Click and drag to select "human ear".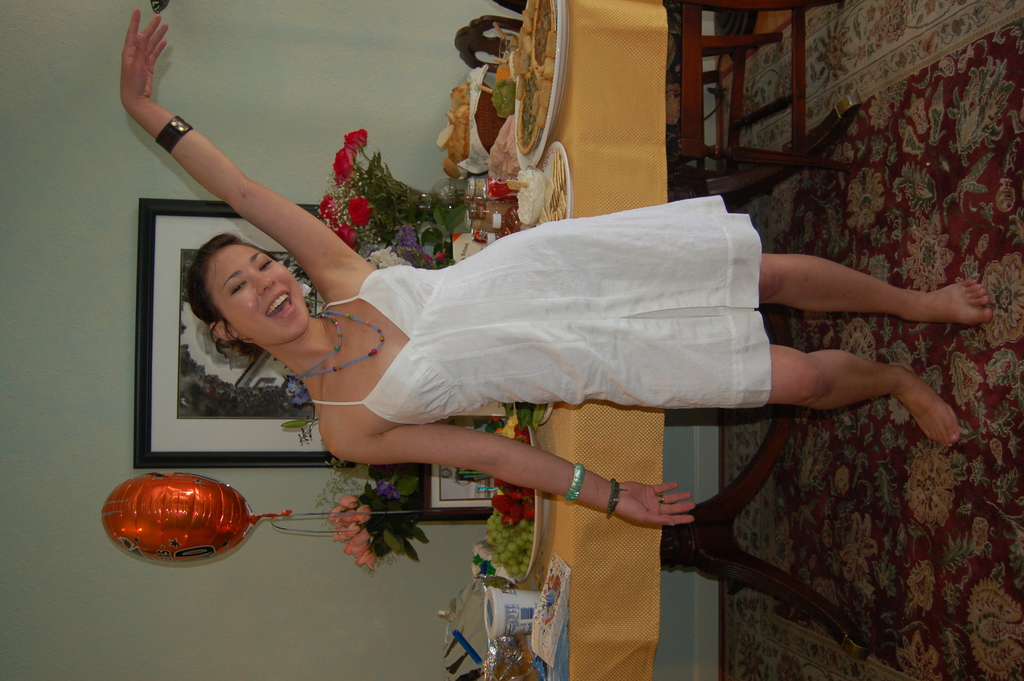
Selection: (x1=206, y1=322, x2=239, y2=343).
